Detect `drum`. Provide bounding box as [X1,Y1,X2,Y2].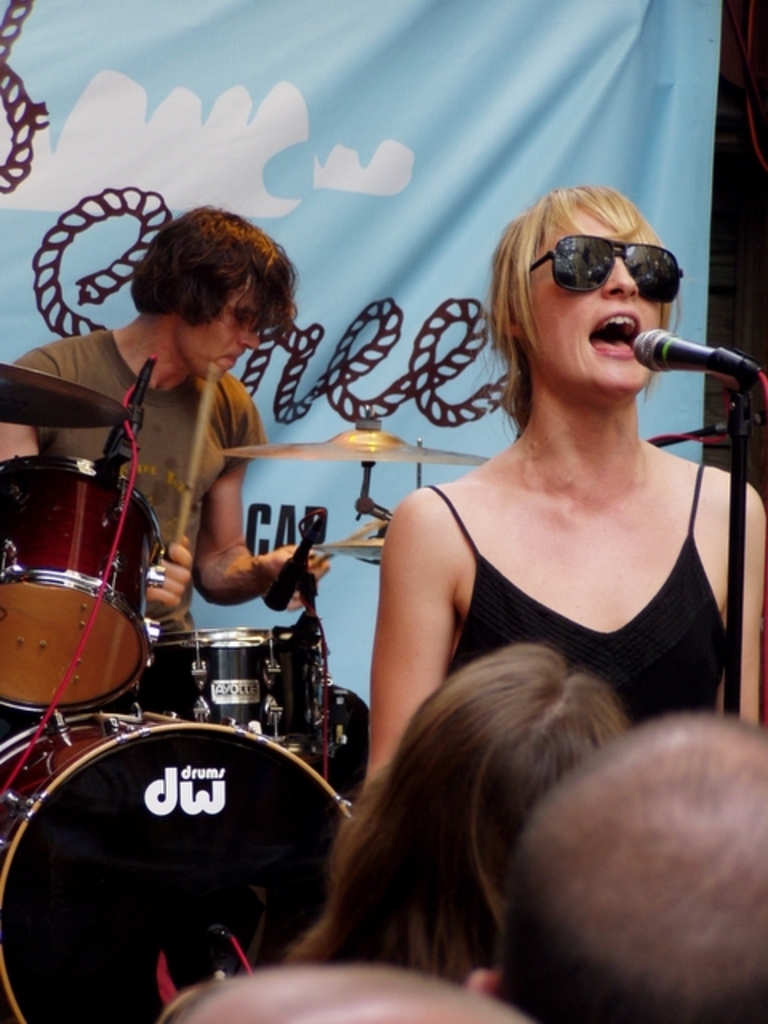
[0,453,168,720].
